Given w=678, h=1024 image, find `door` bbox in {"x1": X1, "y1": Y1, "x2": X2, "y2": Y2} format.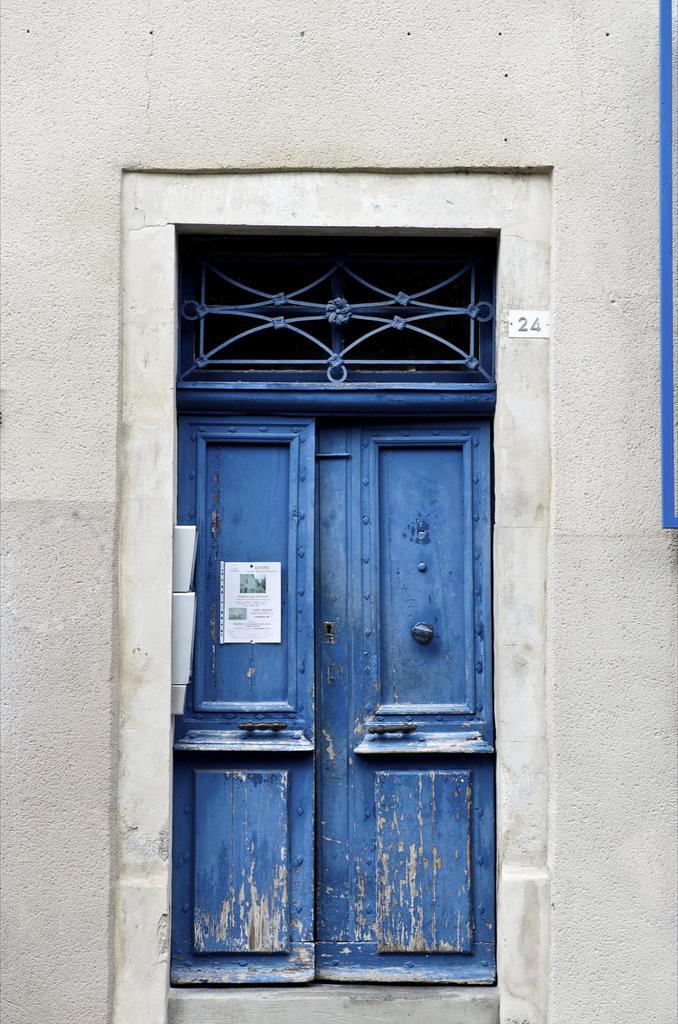
{"x1": 170, "y1": 413, "x2": 310, "y2": 987}.
